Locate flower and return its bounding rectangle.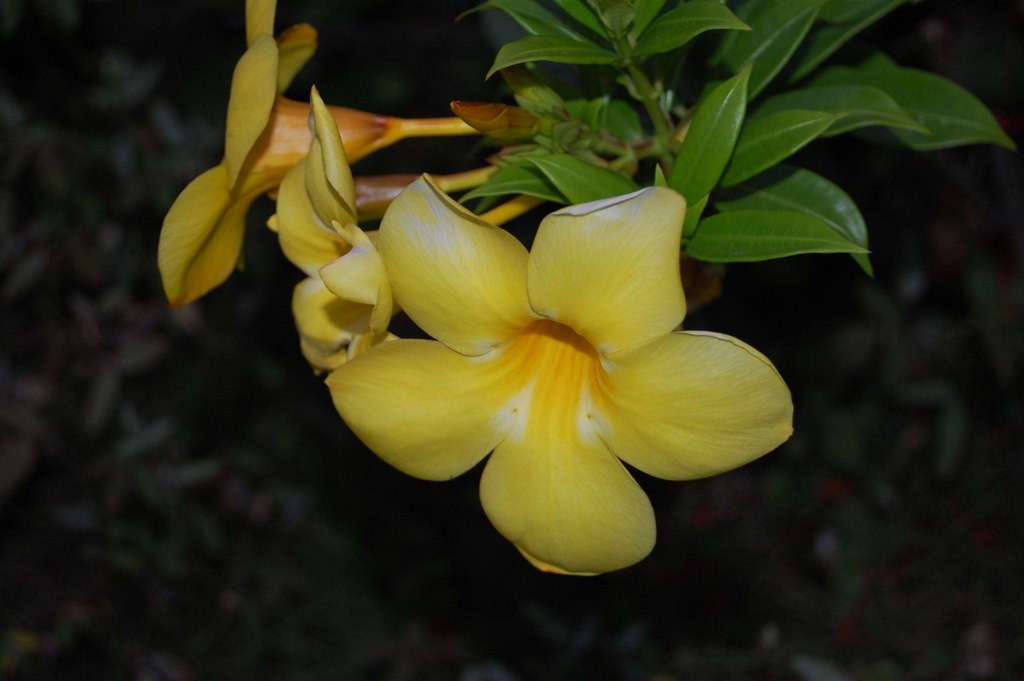
[left=275, top=140, right=793, bottom=580].
